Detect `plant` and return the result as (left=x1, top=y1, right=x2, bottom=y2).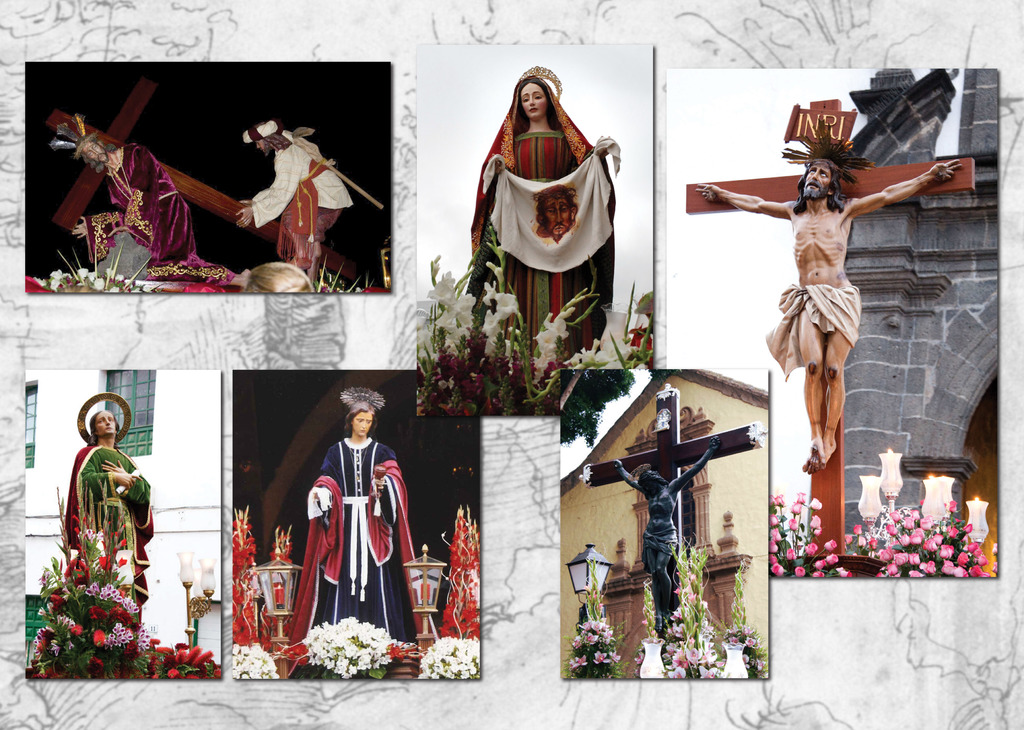
(left=232, top=504, right=257, bottom=643).
